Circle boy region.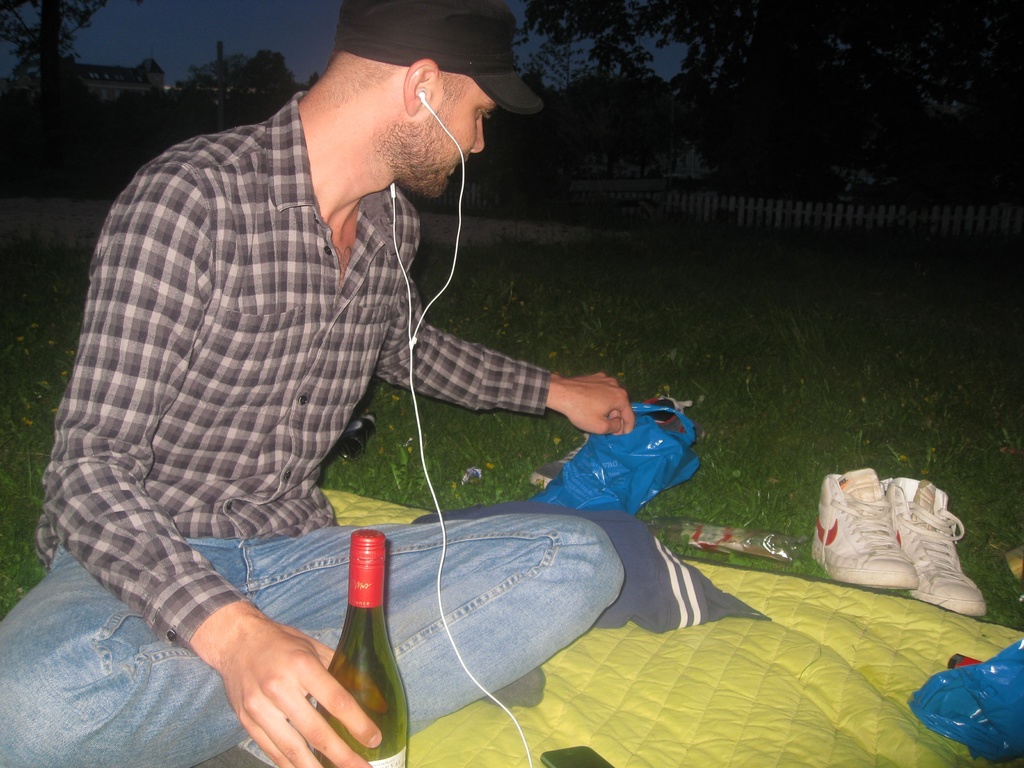
Region: {"x1": 0, "y1": 0, "x2": 630, "y2": 767}.
